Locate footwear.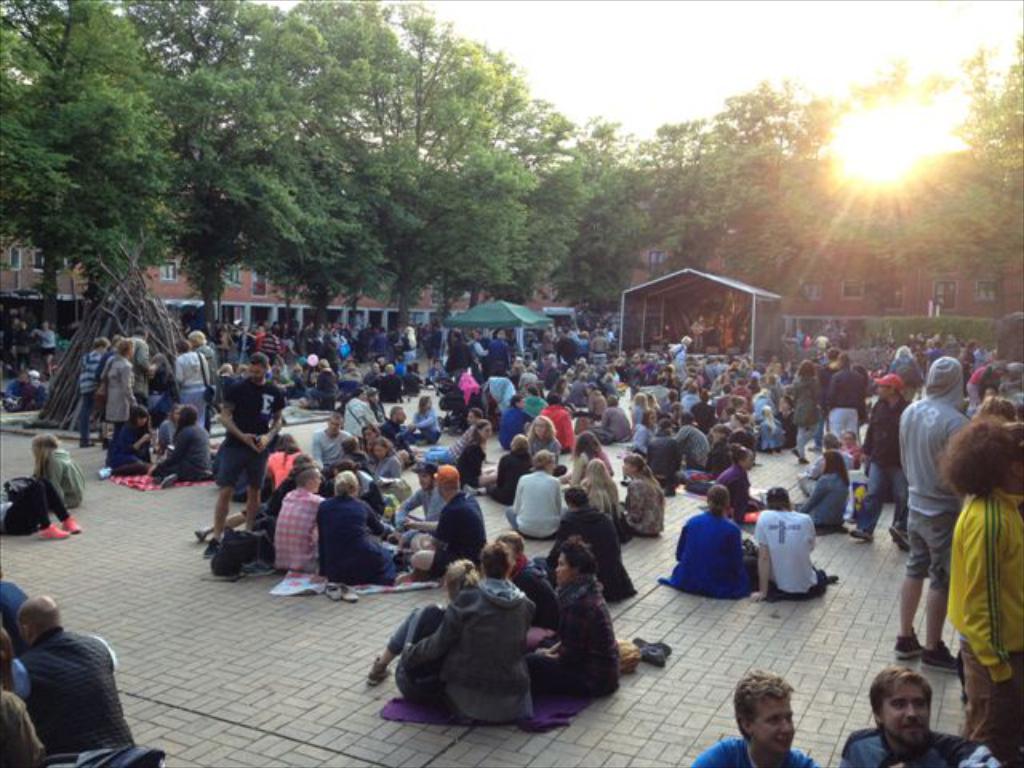
Bounding box: [853,525,874,546].
